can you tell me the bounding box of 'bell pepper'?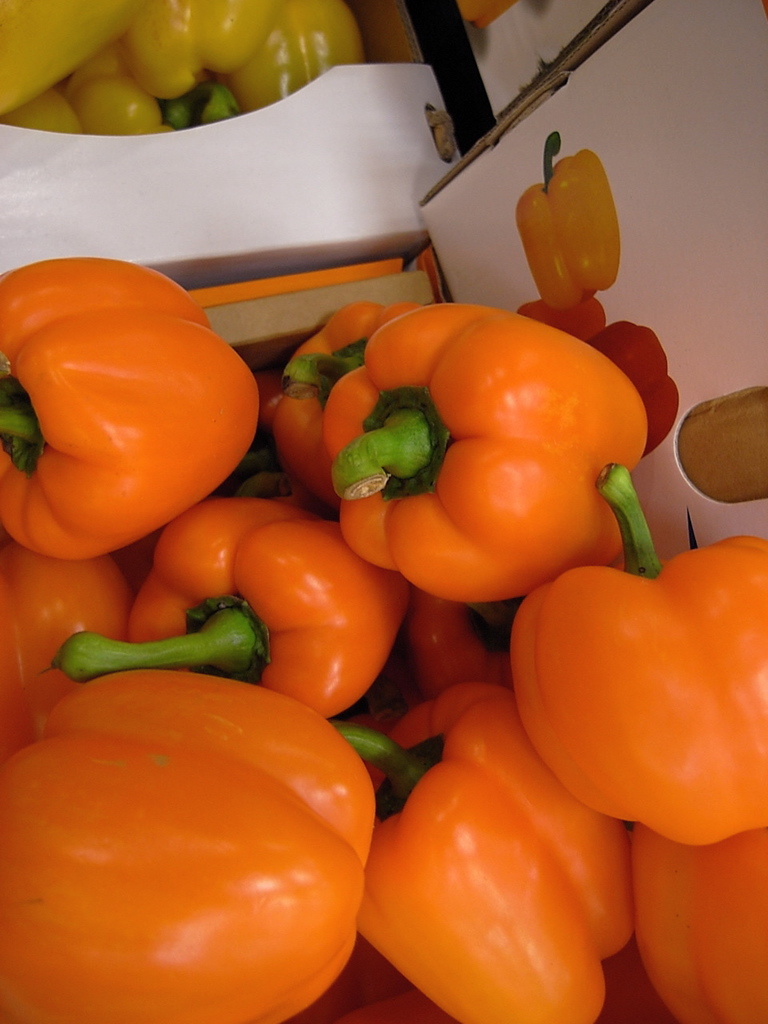
516 302 606 338.
